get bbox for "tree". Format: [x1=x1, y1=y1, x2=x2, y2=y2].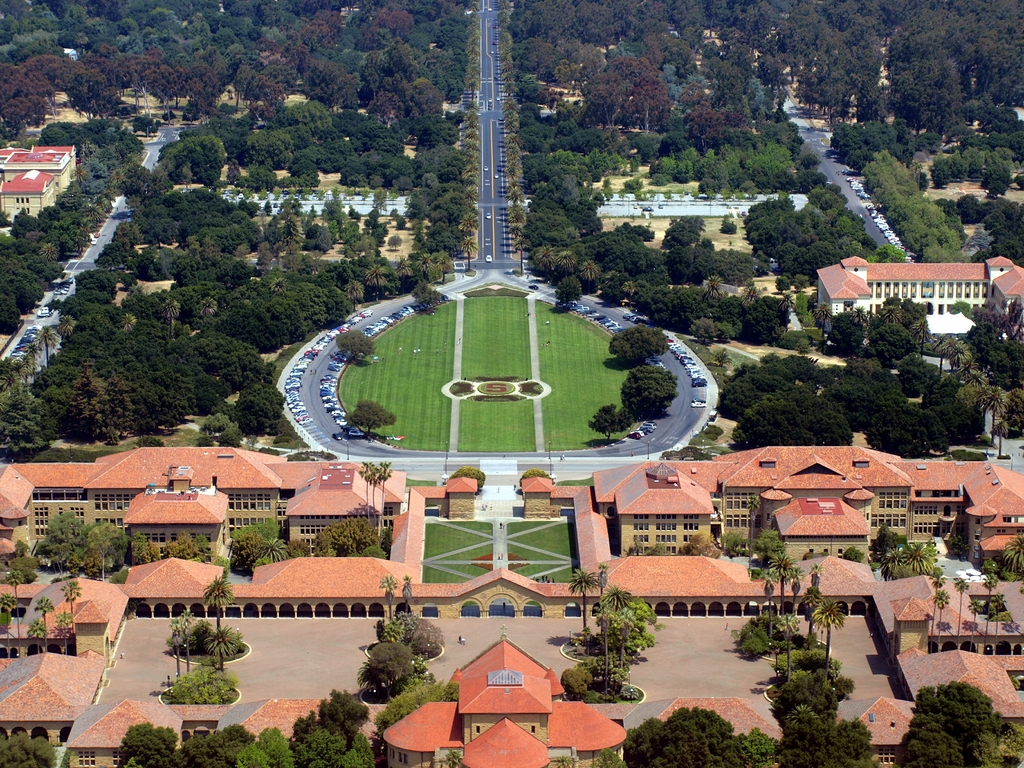
[x1=622, y1=364, x2=678, y2=416].
